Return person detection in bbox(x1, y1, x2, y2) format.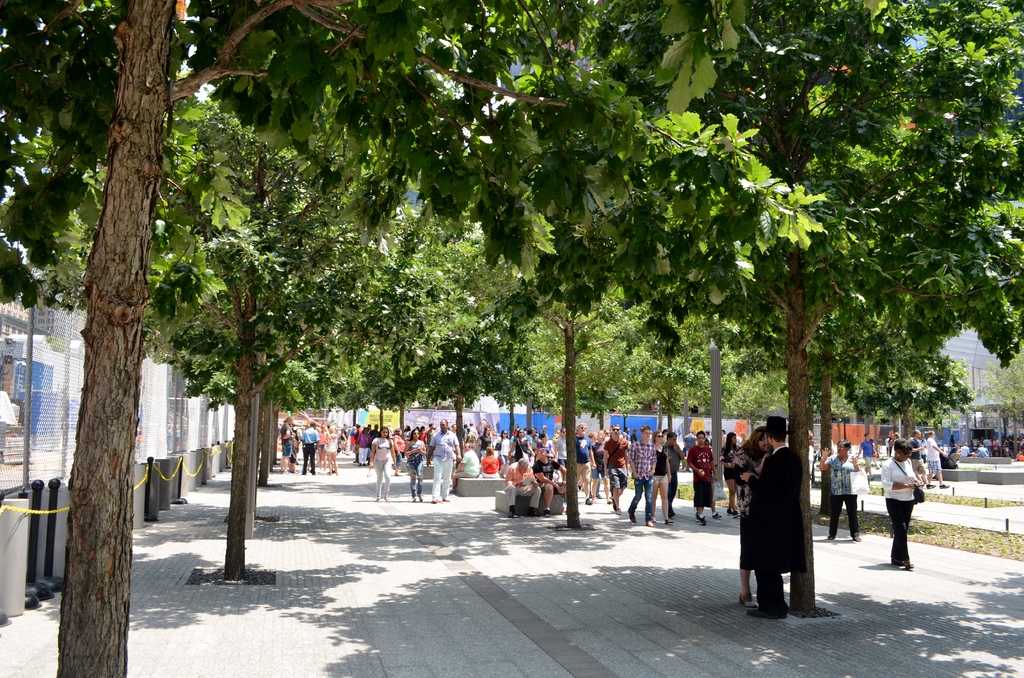
bbox(863, 437, 880, 472).
